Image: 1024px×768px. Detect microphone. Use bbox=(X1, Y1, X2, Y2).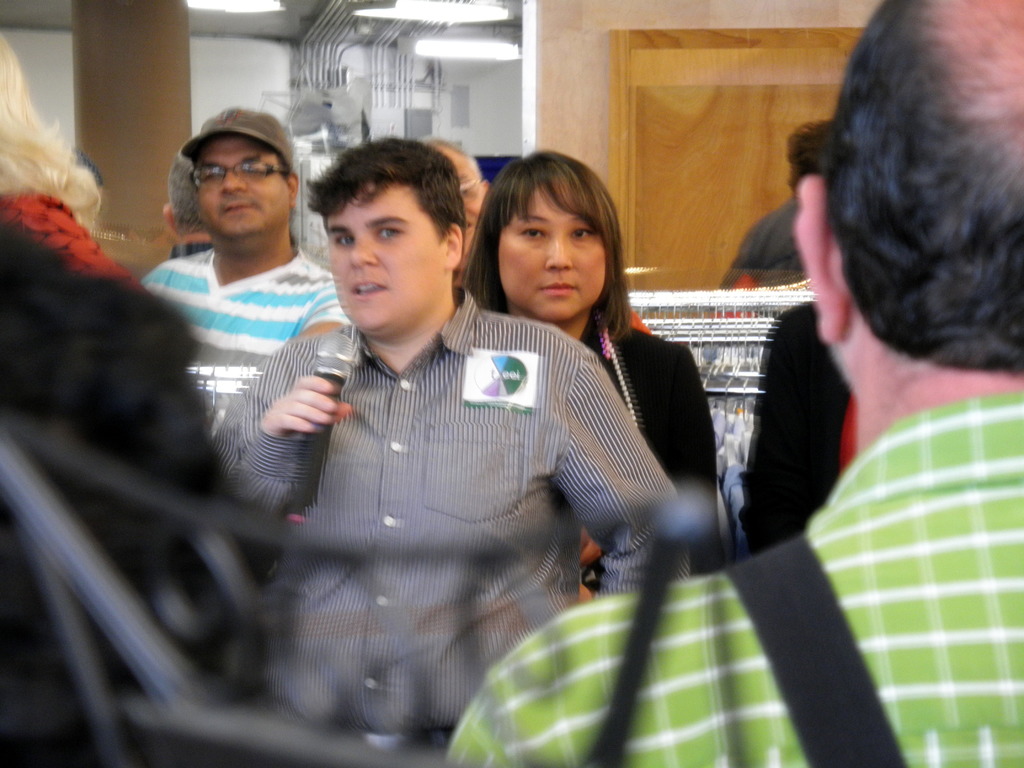
bbox=(291, 329, 365, 521).
